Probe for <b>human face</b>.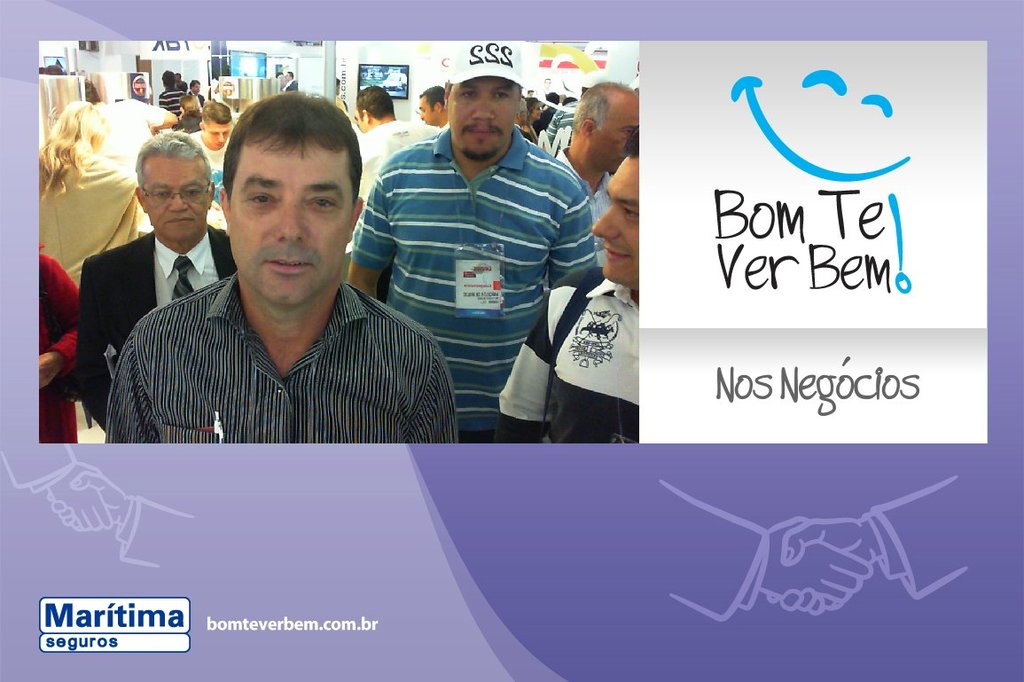
Probe result: [left=139, top=161, right=211, bottom=241].
